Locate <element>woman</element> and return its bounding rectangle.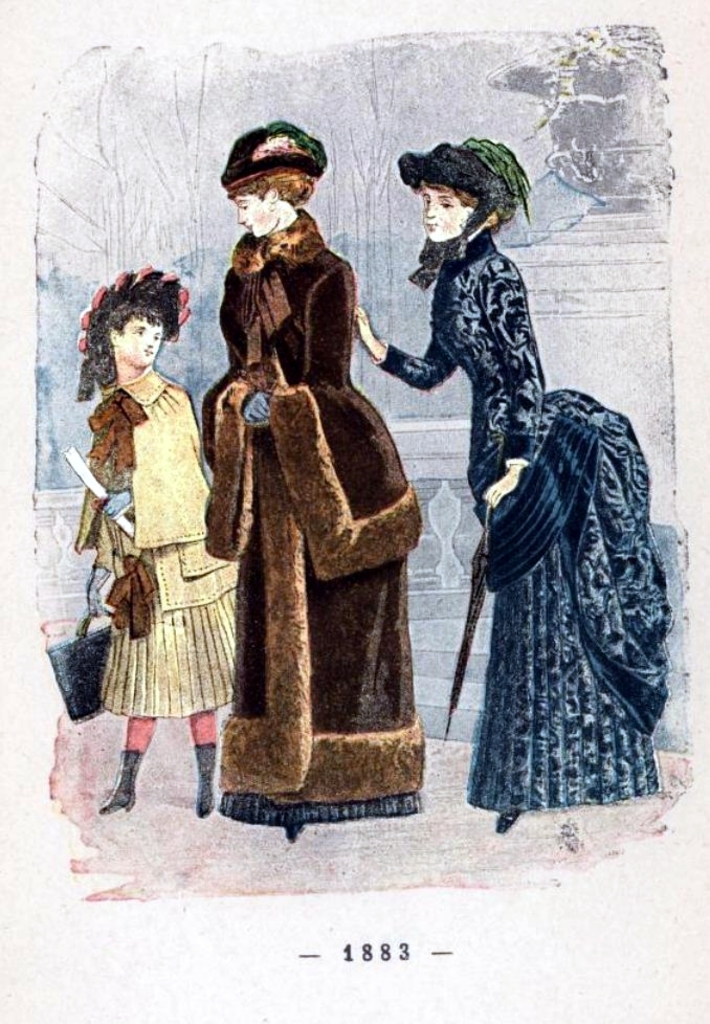
select_region(65, 230, 250, 792).
